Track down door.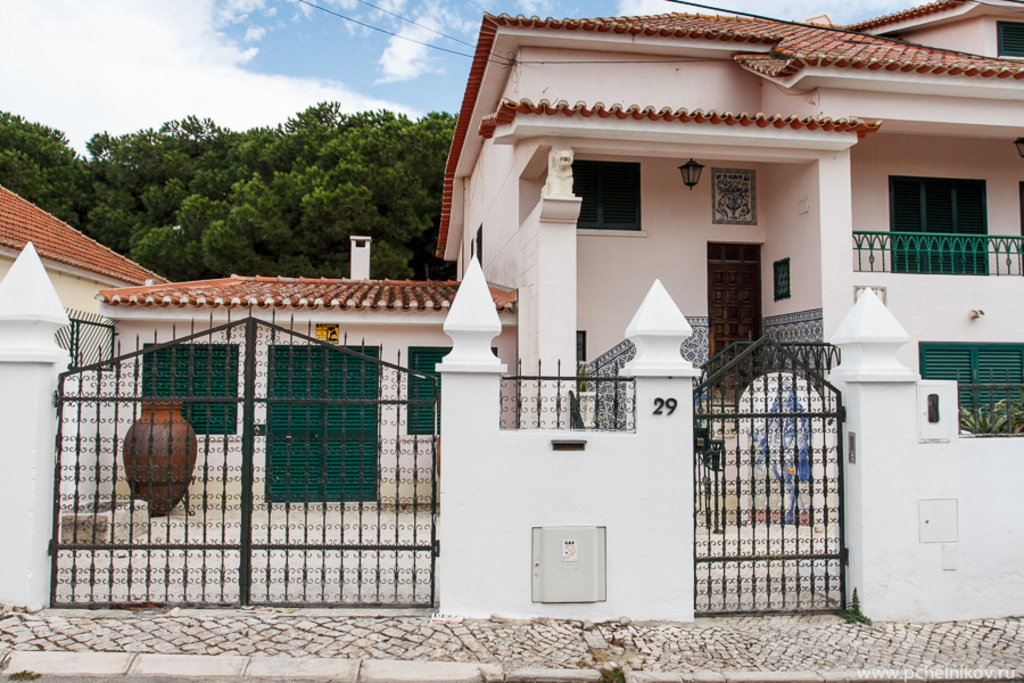
Tracked to 707/244/760/380.
